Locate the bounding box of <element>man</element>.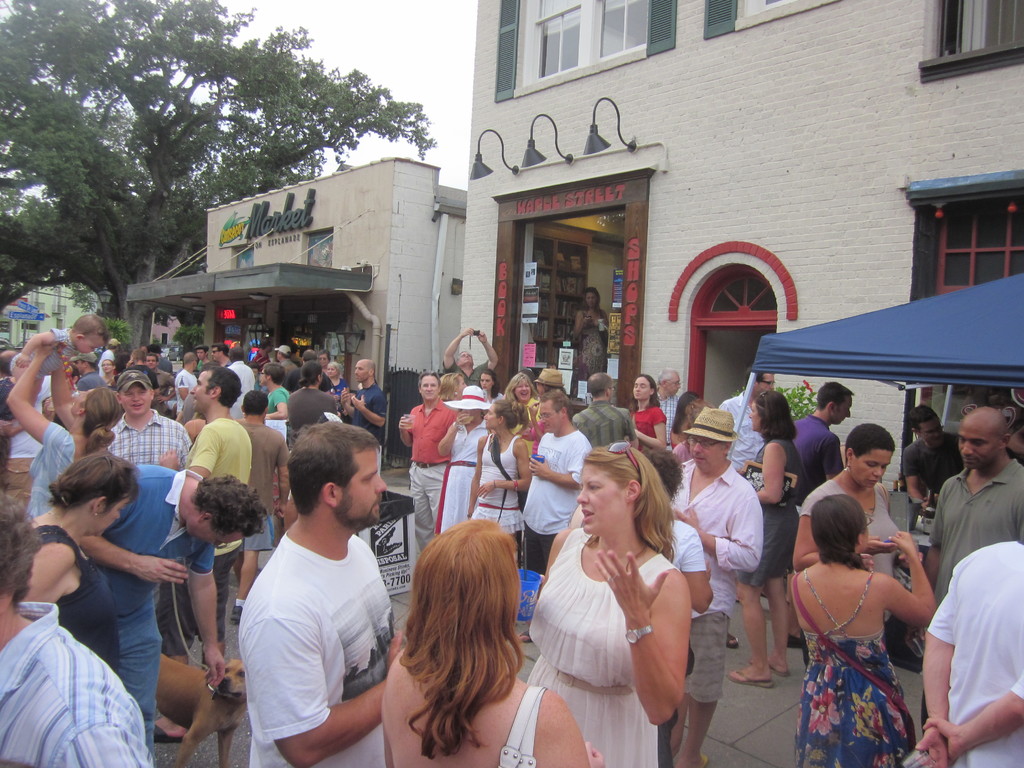
Bounding box: 717 361 778 485.
